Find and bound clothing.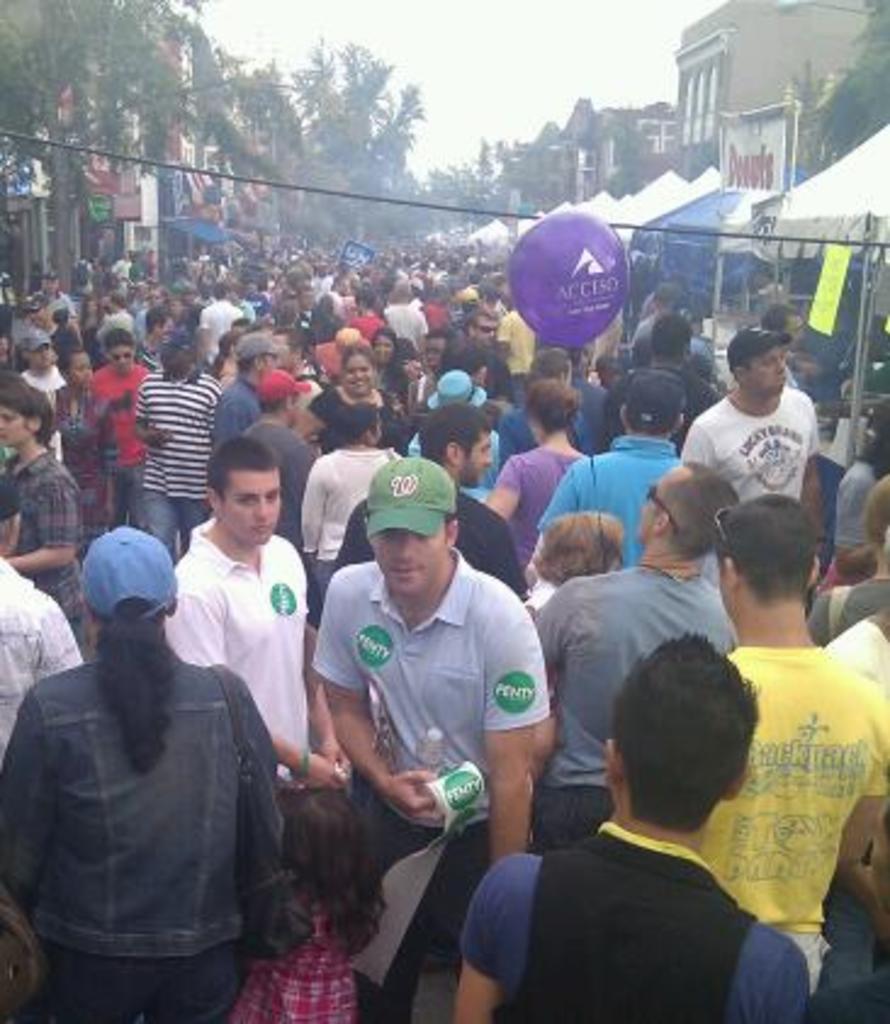
Bound: detection(537, 428, 686, 567).
